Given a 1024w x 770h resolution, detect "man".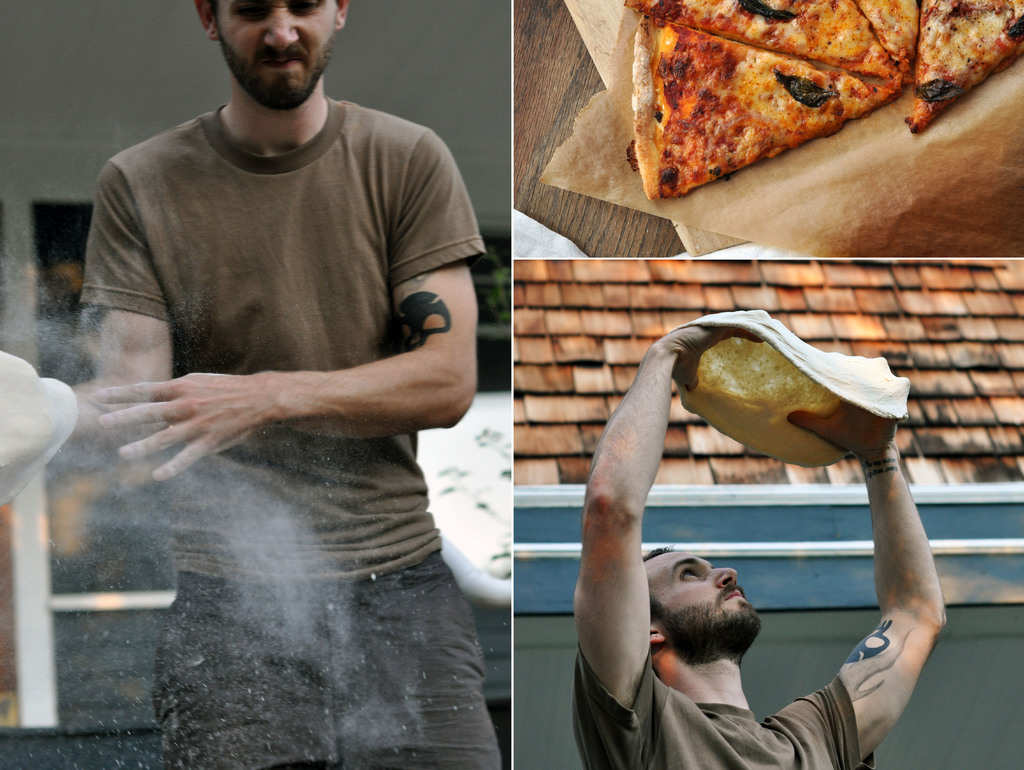
(32, 0, 511, 769).
